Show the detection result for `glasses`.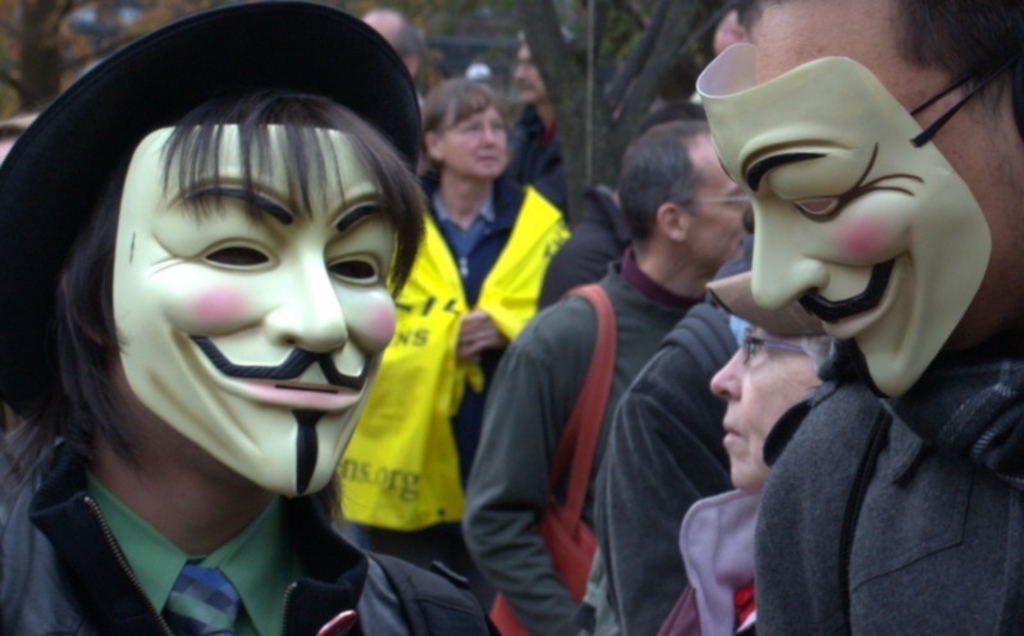
{"left": 740, "top": 324, "right": 812, "bottom": 366}.
